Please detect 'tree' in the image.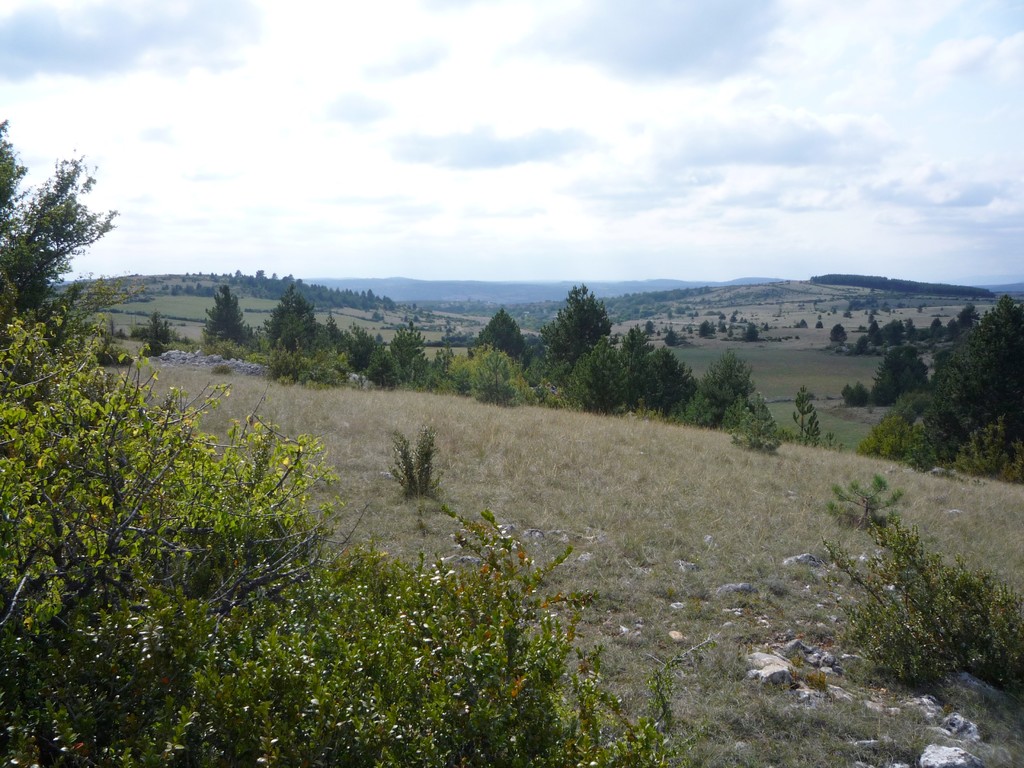
x1=0, y1=102, x2=124, y2=369.
